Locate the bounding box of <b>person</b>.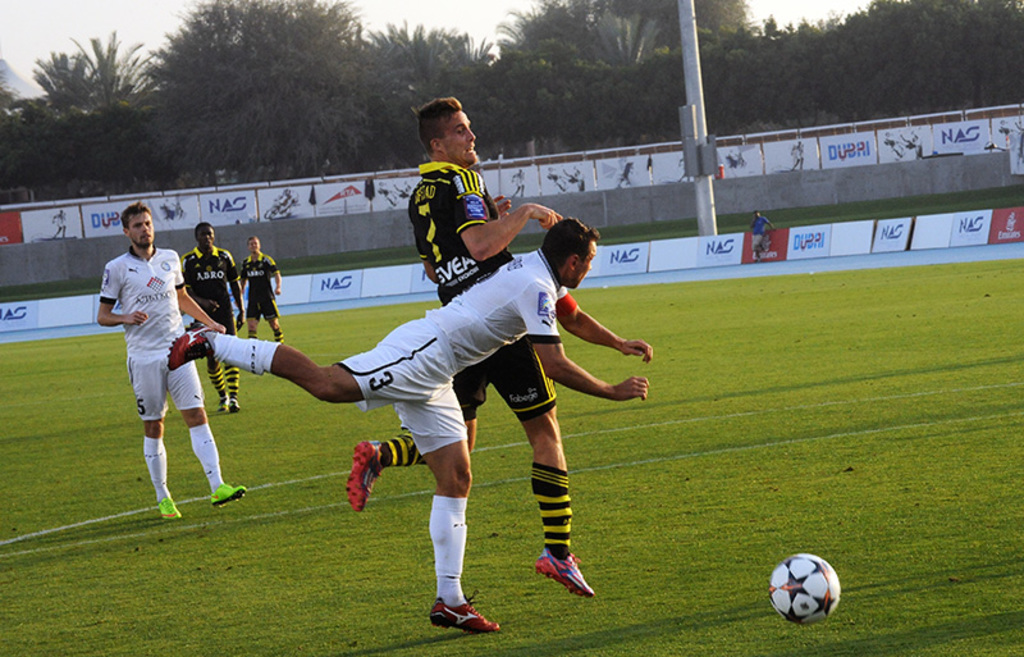
Bounding box: 788/140/806/170.
